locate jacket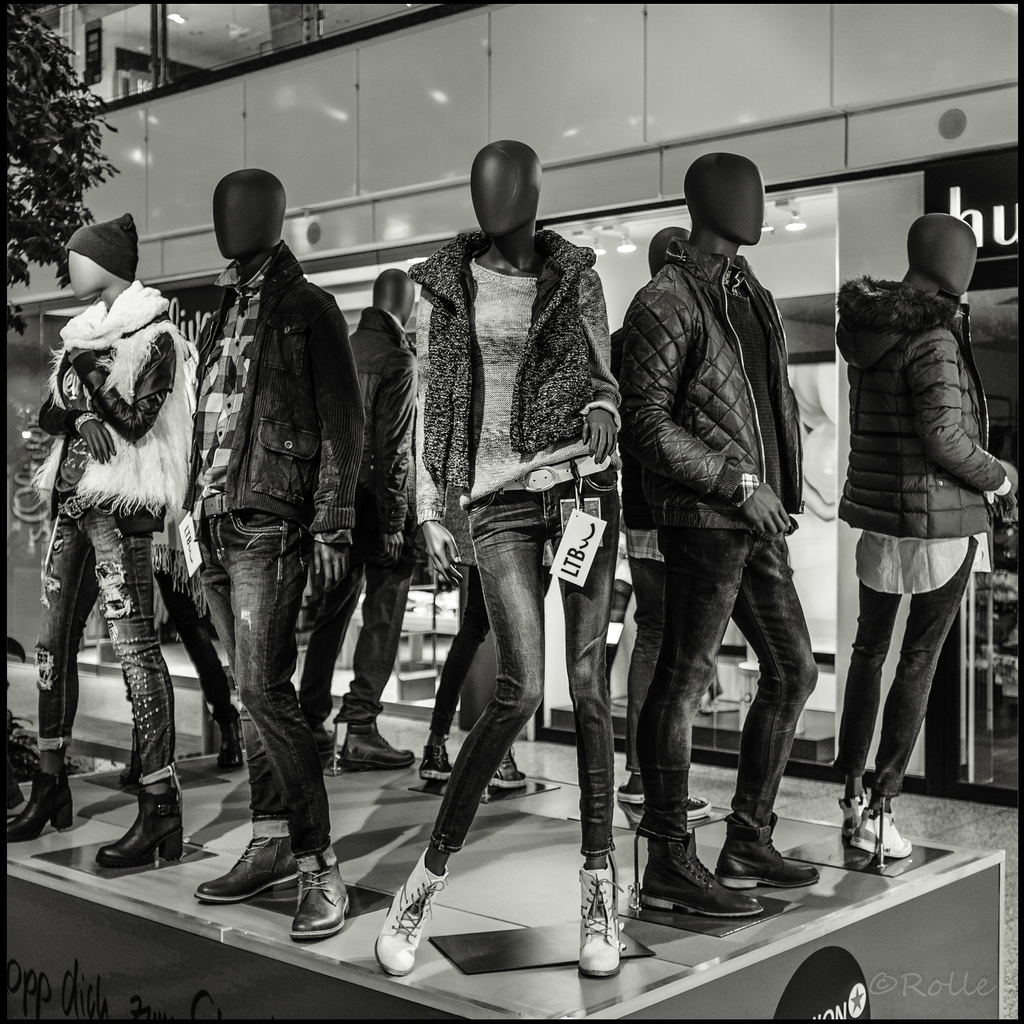
421:220:660:500
